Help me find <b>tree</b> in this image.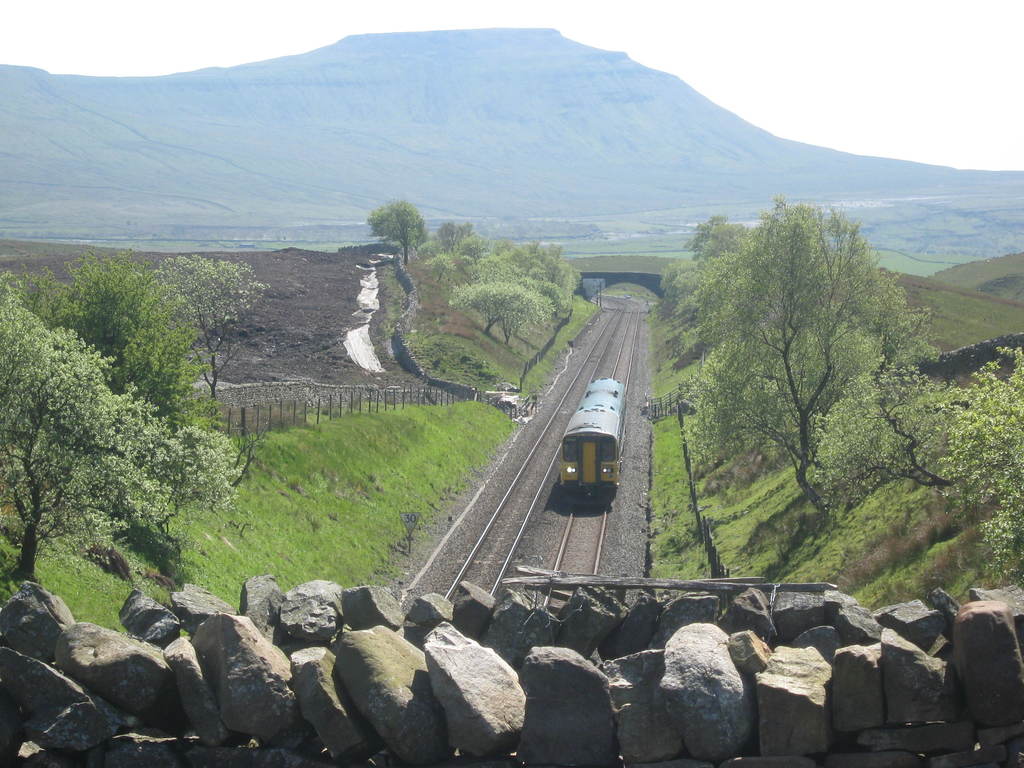
Found it: [x1=0, y1=287, x2=242, y2=586].
